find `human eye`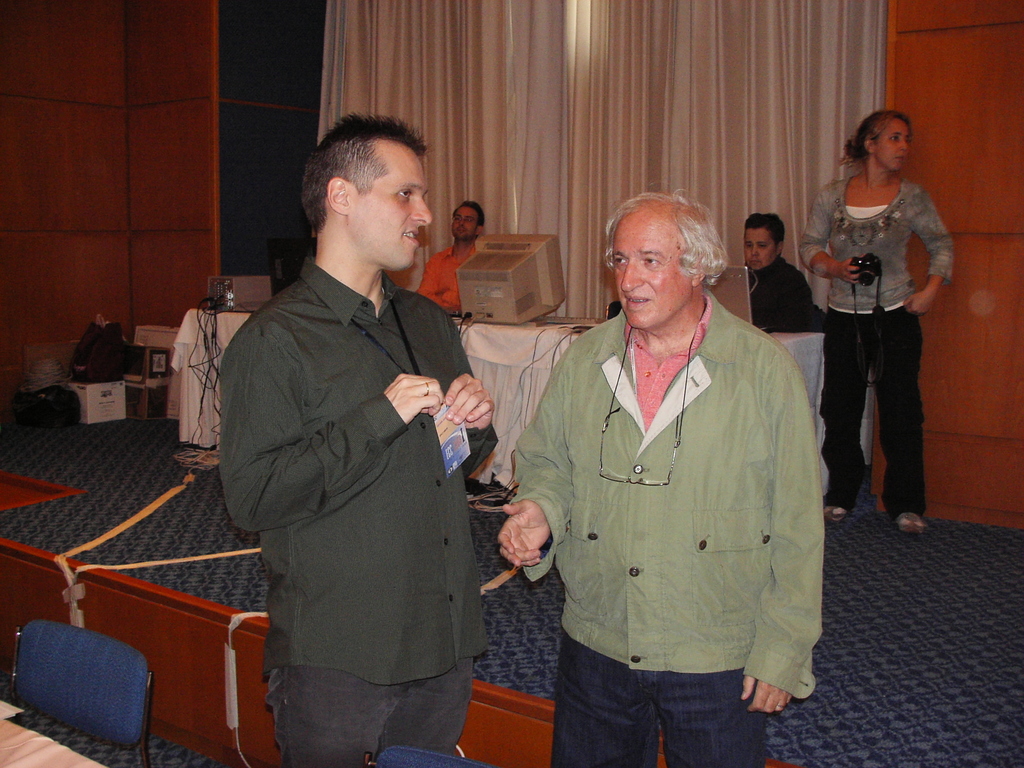
[609, 257, 628, 267]
